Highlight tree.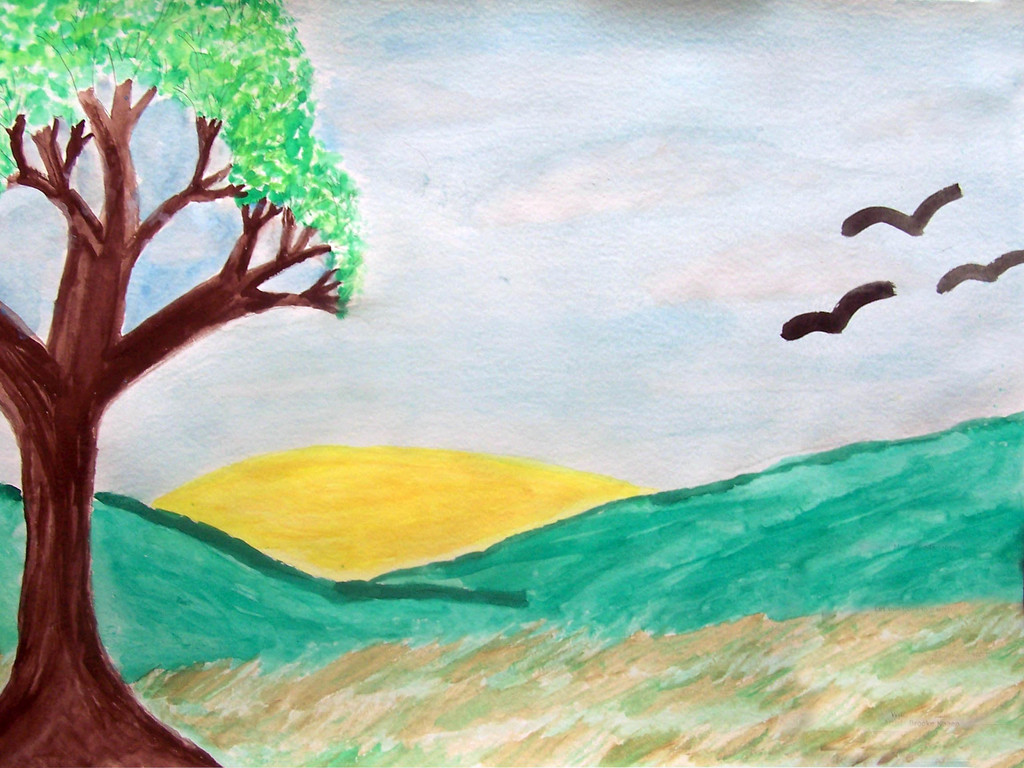
Highlighted region: [0, 0, 360, 767].
